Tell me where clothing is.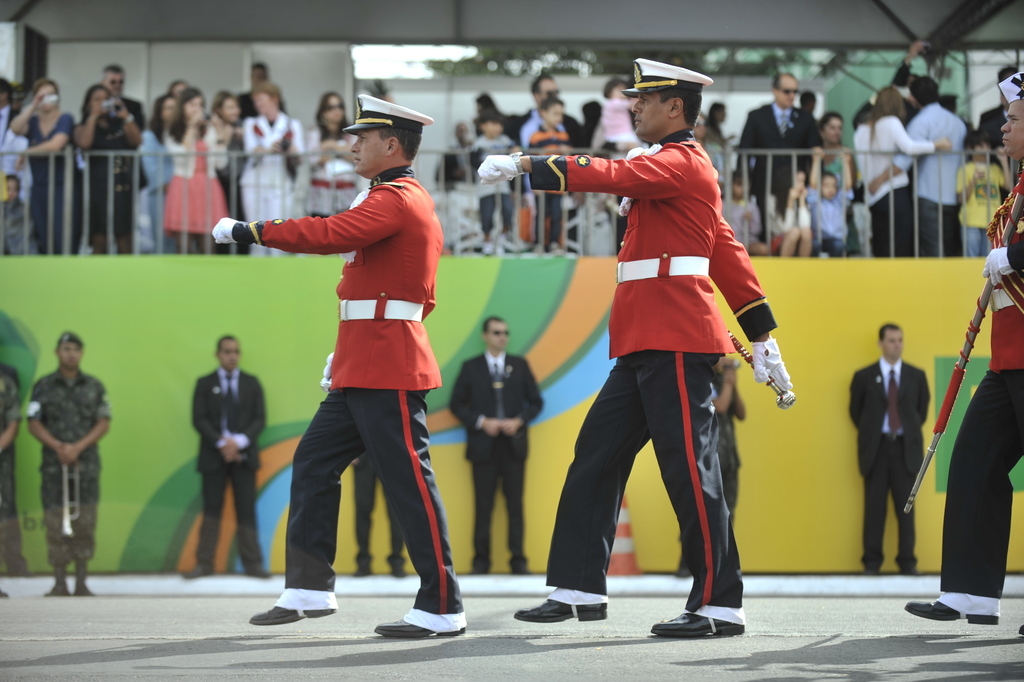
clothing is at x1=529 y1=134 x2=571 y2=238.
